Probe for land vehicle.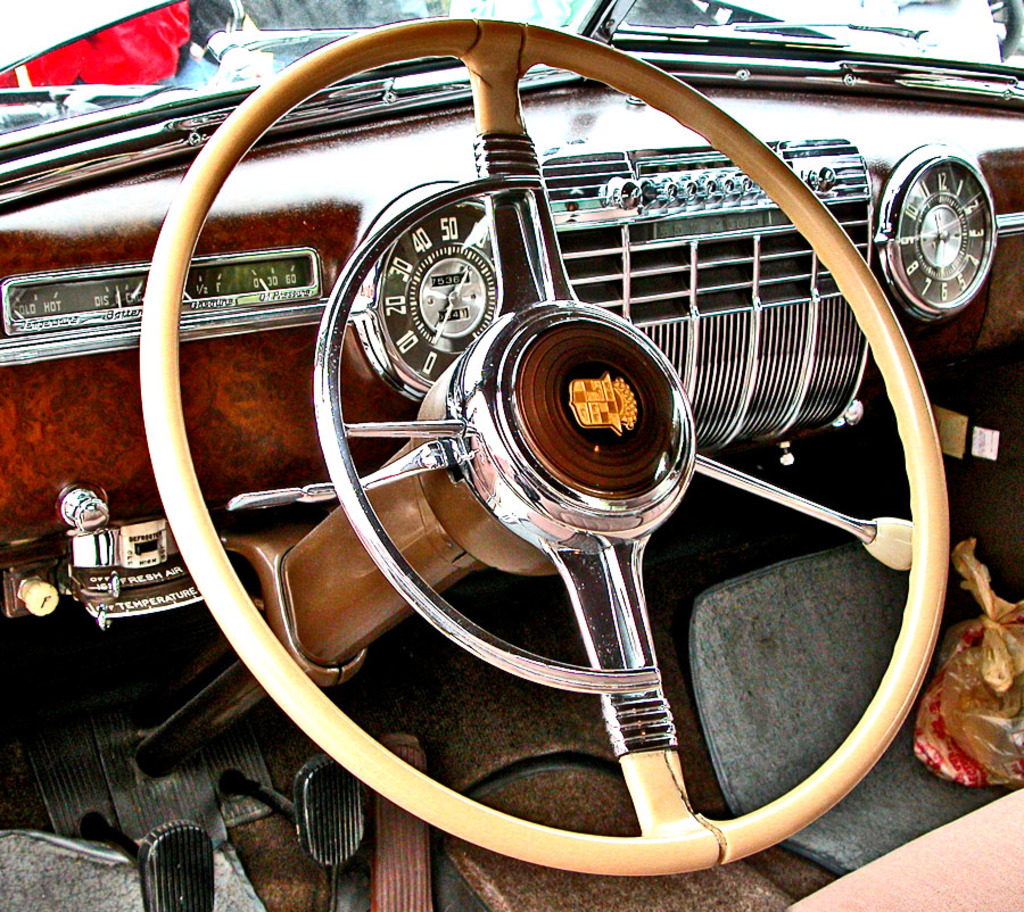
Probe result: {"left": 85, "top": 0, "right": 1019, "bottom": 911}.
